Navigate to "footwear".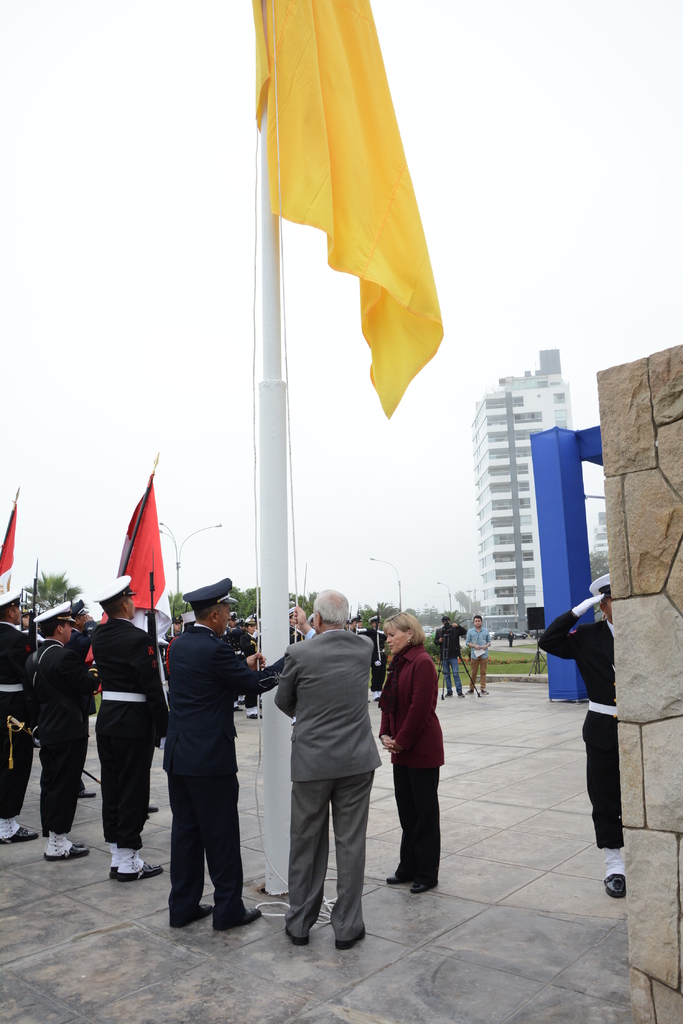
Navigation target: [x1=410, y1=879, x2=431, y2=893].
